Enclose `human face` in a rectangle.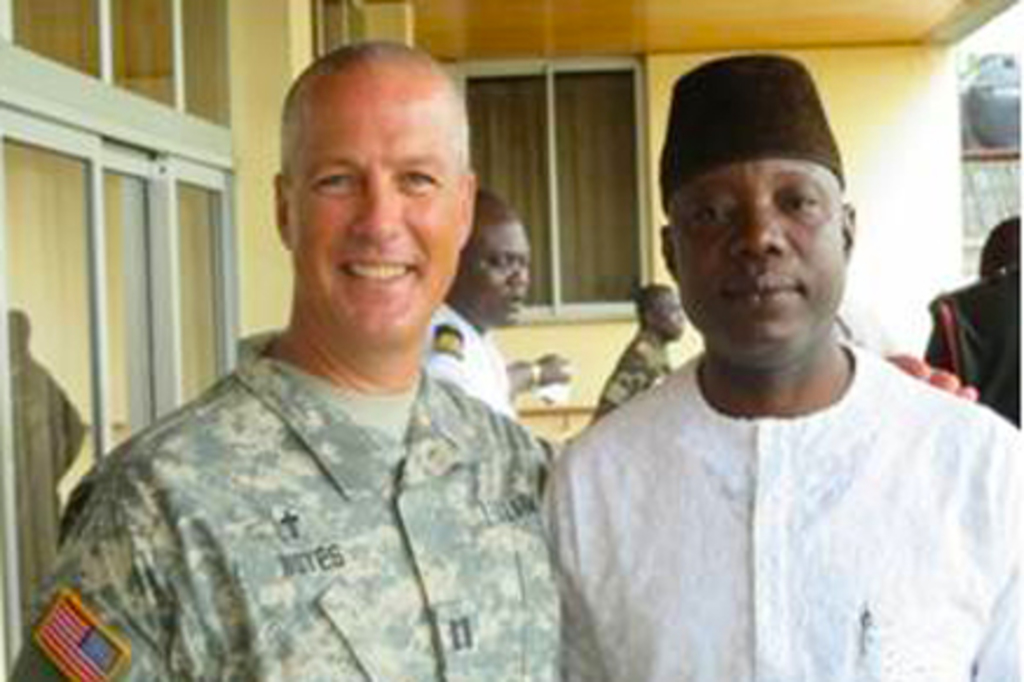
box(288, 91, 464, 330).
